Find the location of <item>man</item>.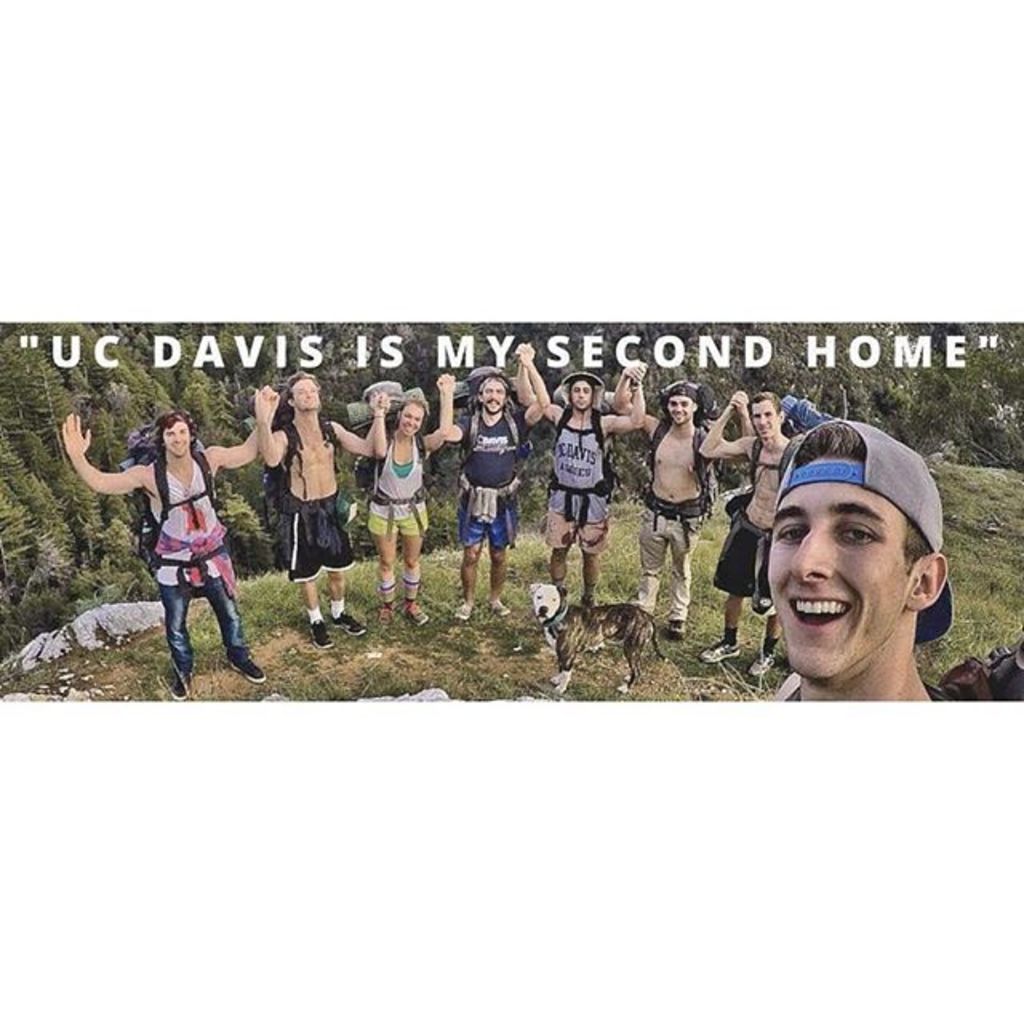
Location: 698 390 800 674.
